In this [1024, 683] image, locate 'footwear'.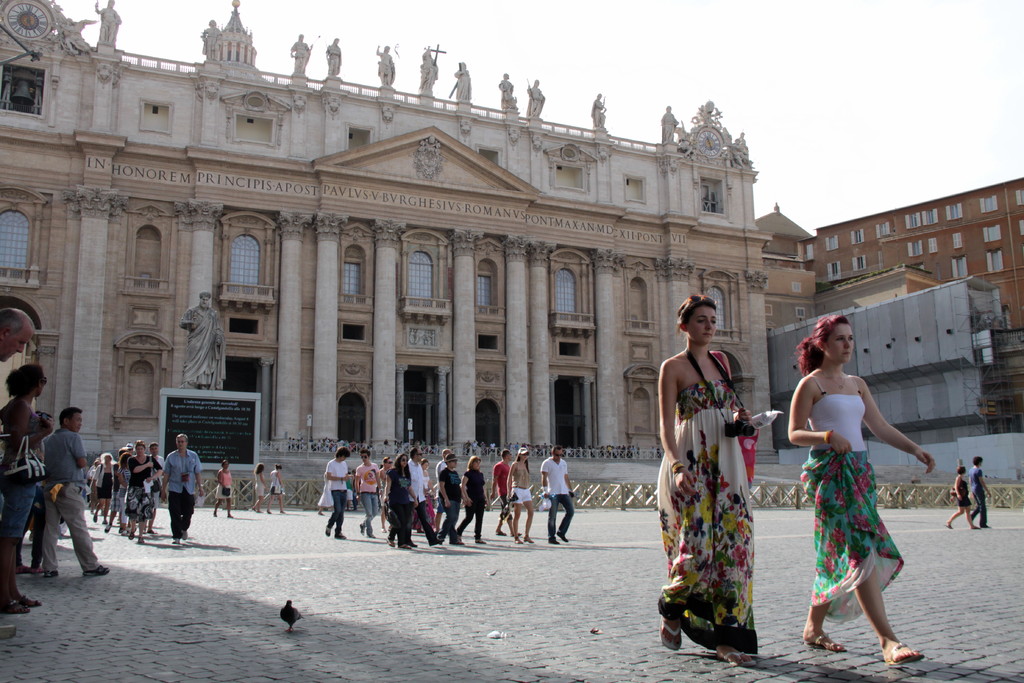
Bounding box: rect(262, 508, 272, 514).
